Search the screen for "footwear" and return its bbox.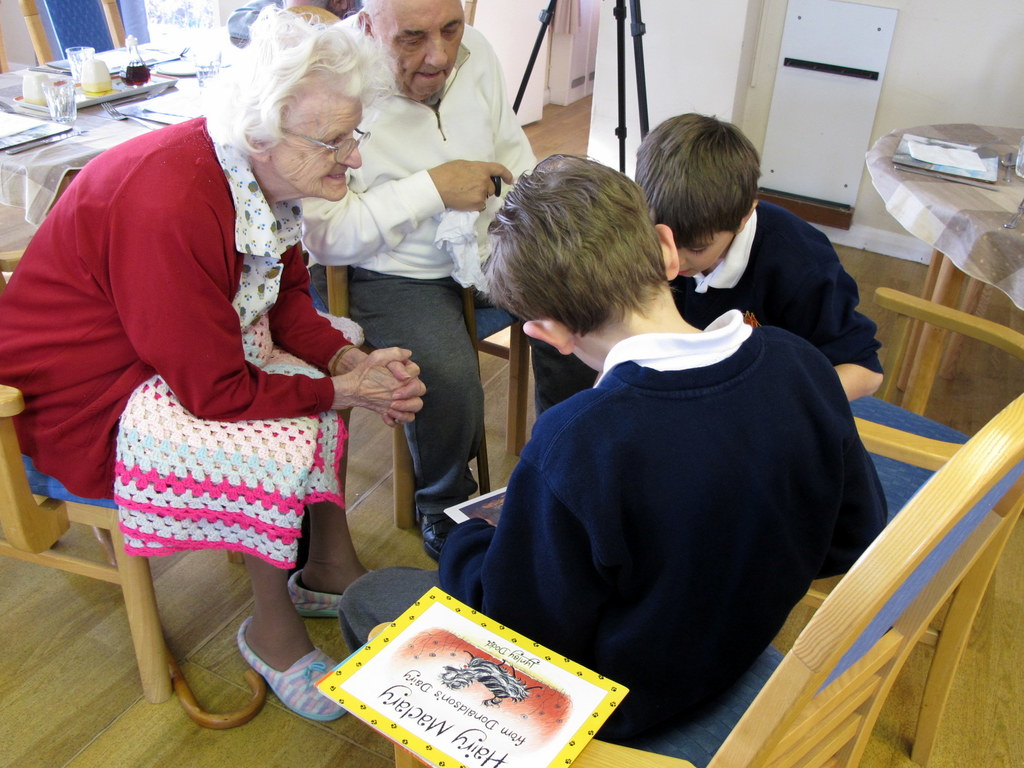
Found: {"x1": 402, "y1": 475, "x2": 485, "y2": 566}.
